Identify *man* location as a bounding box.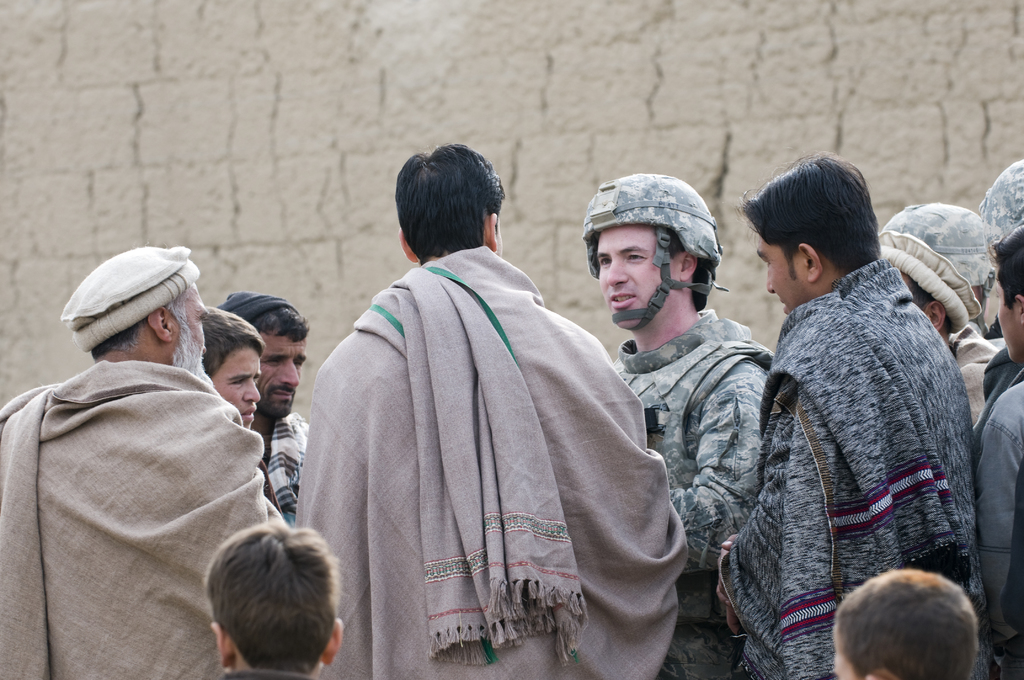
x1=579, y1=172, x2=778, y2=679.
